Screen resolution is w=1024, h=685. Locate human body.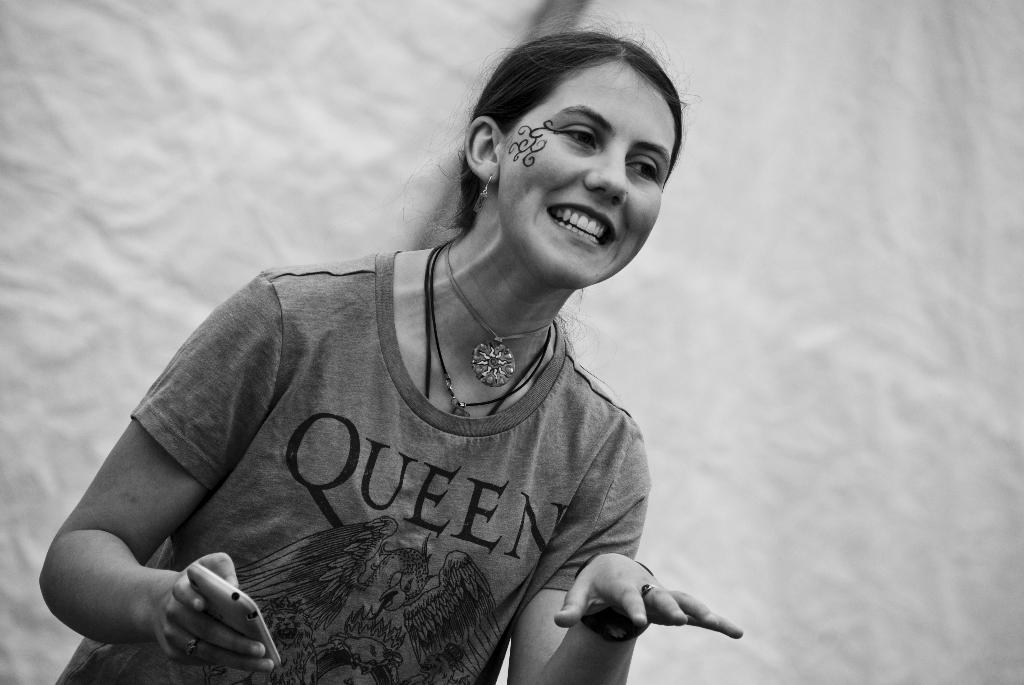
<box>51,77,742,684</box>.
